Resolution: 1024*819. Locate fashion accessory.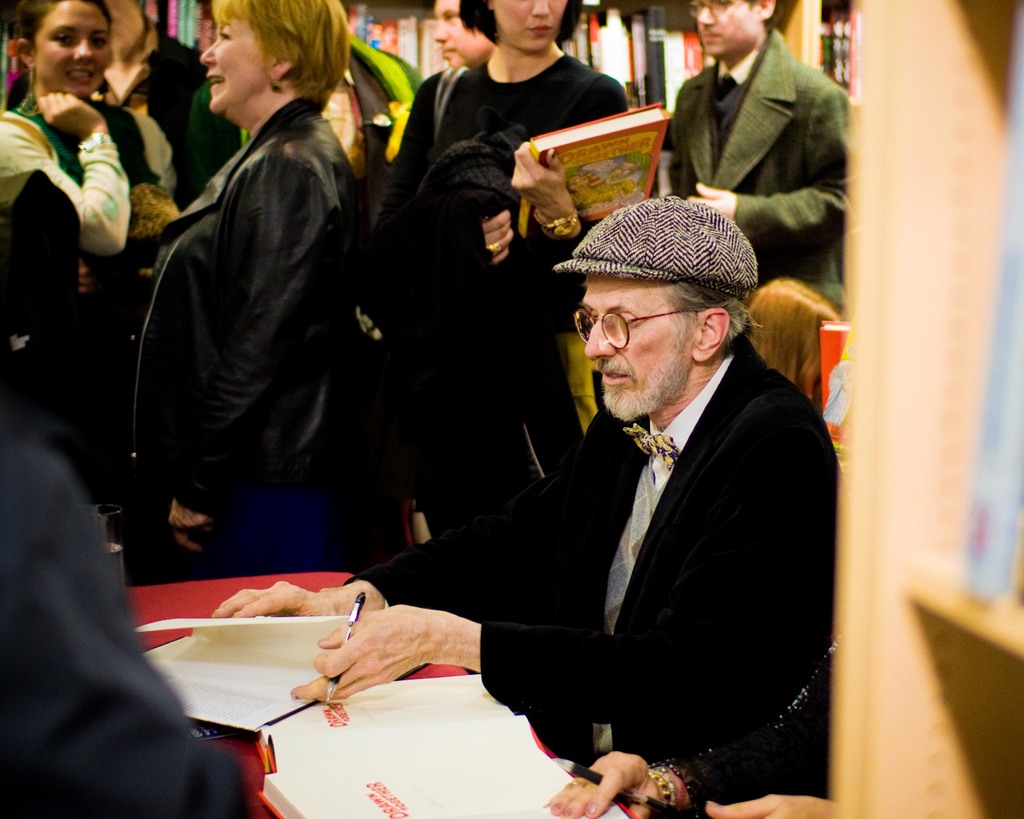
<region>77, 133, 111, 153</region>.
